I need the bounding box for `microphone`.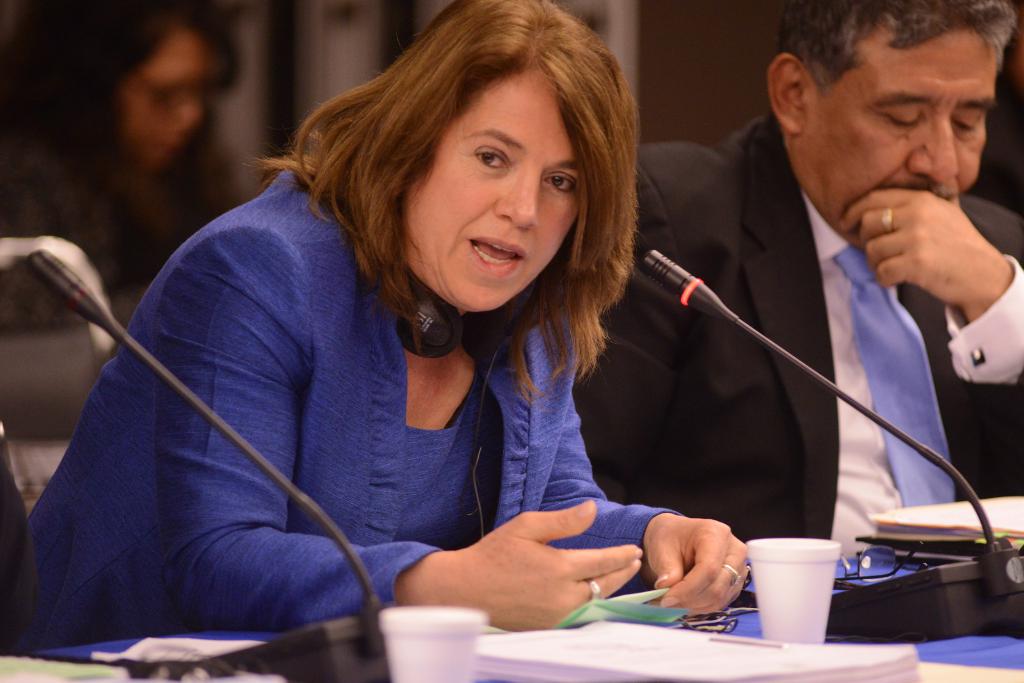
Here it is: bbox=[643, 249, 691, 294].
